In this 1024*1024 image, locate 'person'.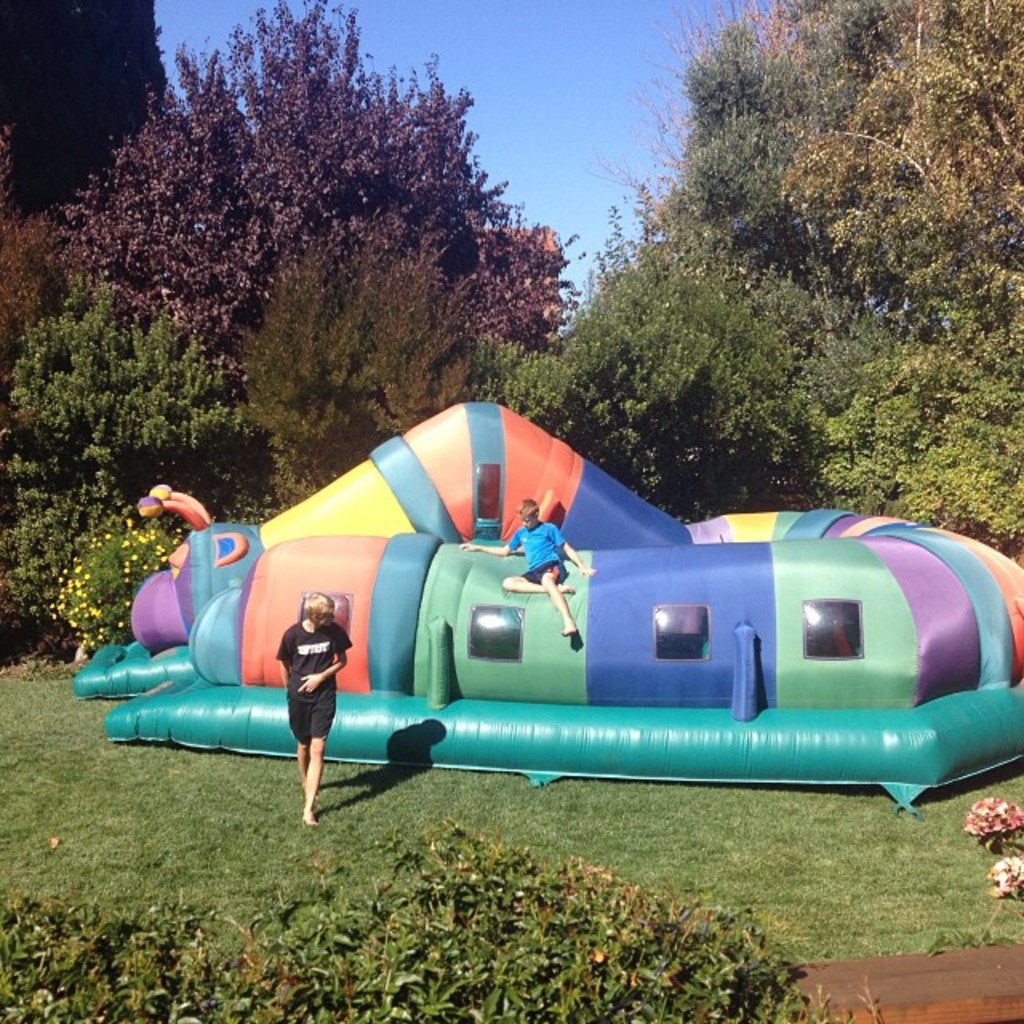
Bounding box: bbox=[269, 562, 349, 792].
